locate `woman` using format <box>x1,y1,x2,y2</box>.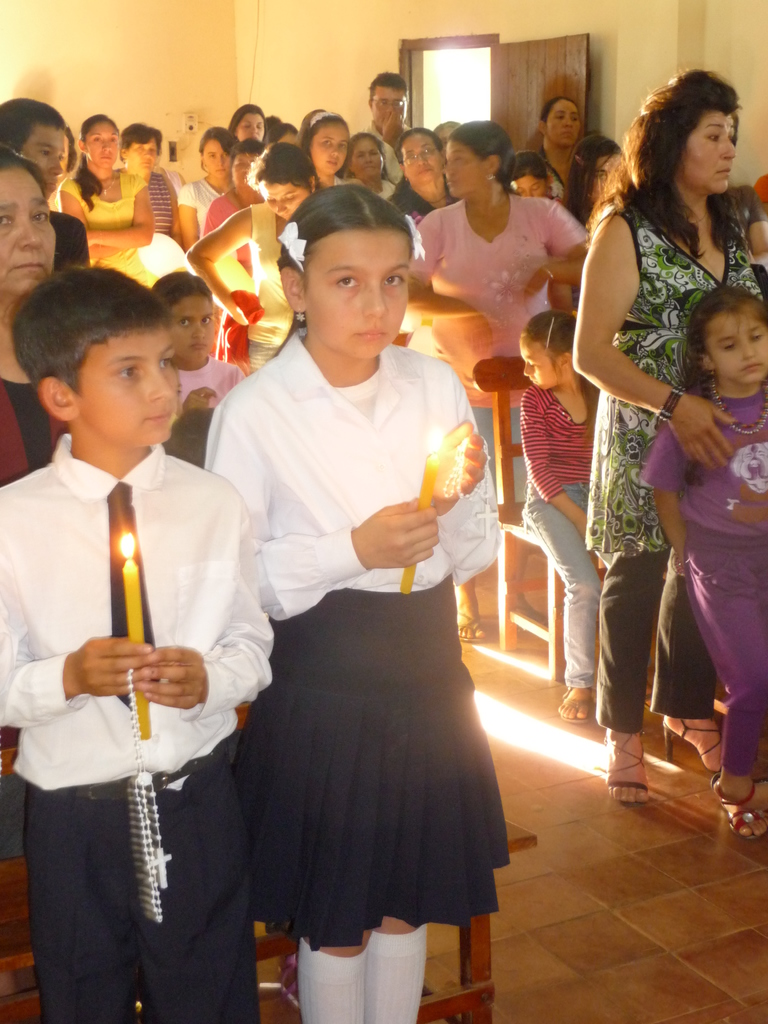
<box>53,112,154,291</box>.
